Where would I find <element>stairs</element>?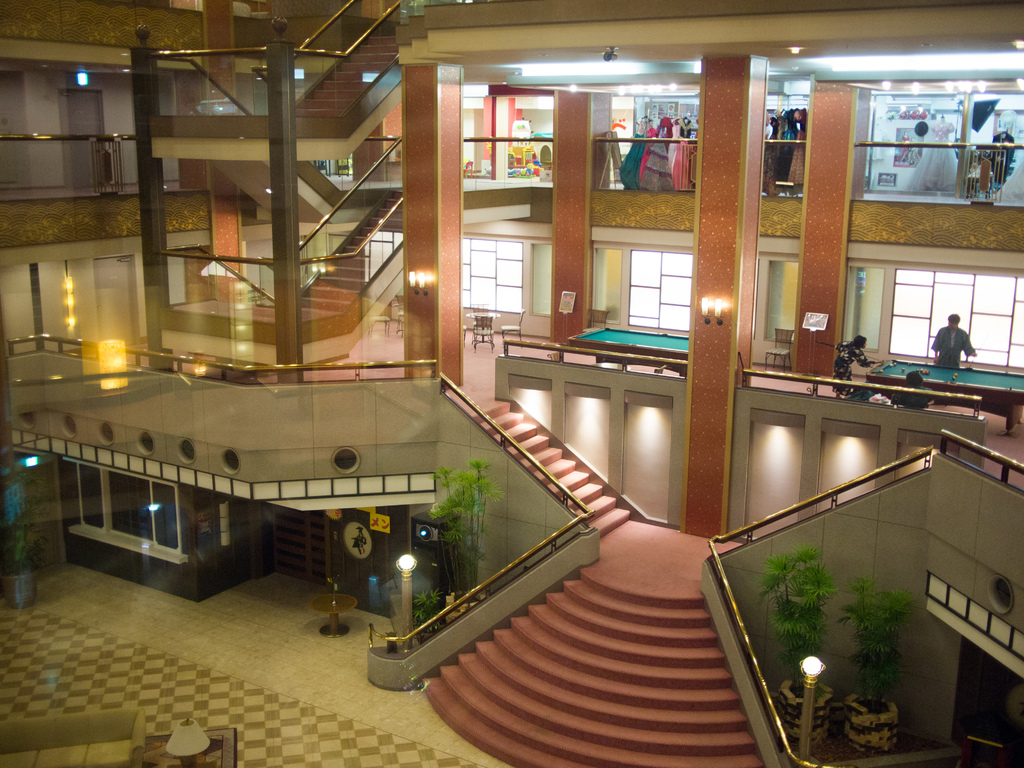
At {"left": 473, "top": 394, "right": 633, "bottom": 535}.
